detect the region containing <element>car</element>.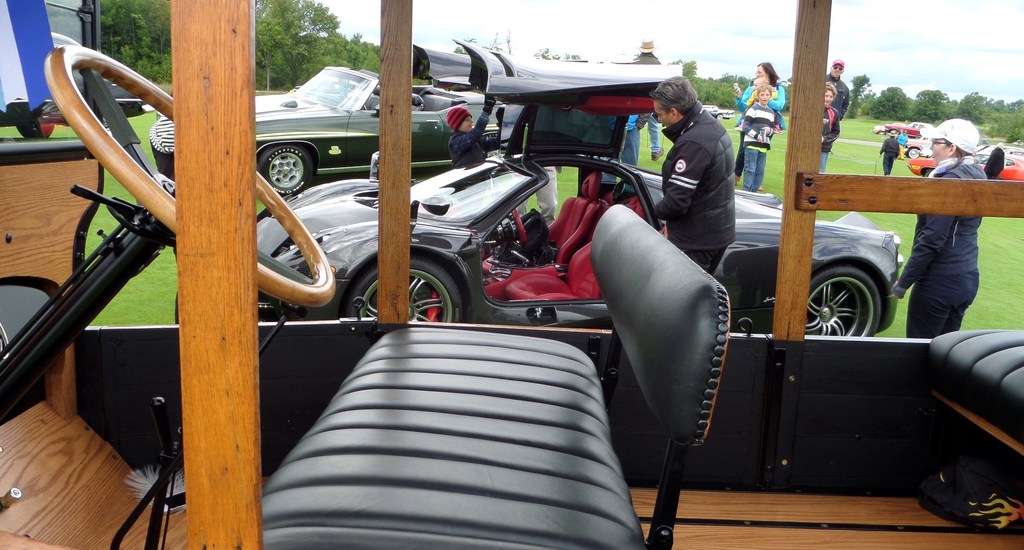
[153, 65, 527, 198].
